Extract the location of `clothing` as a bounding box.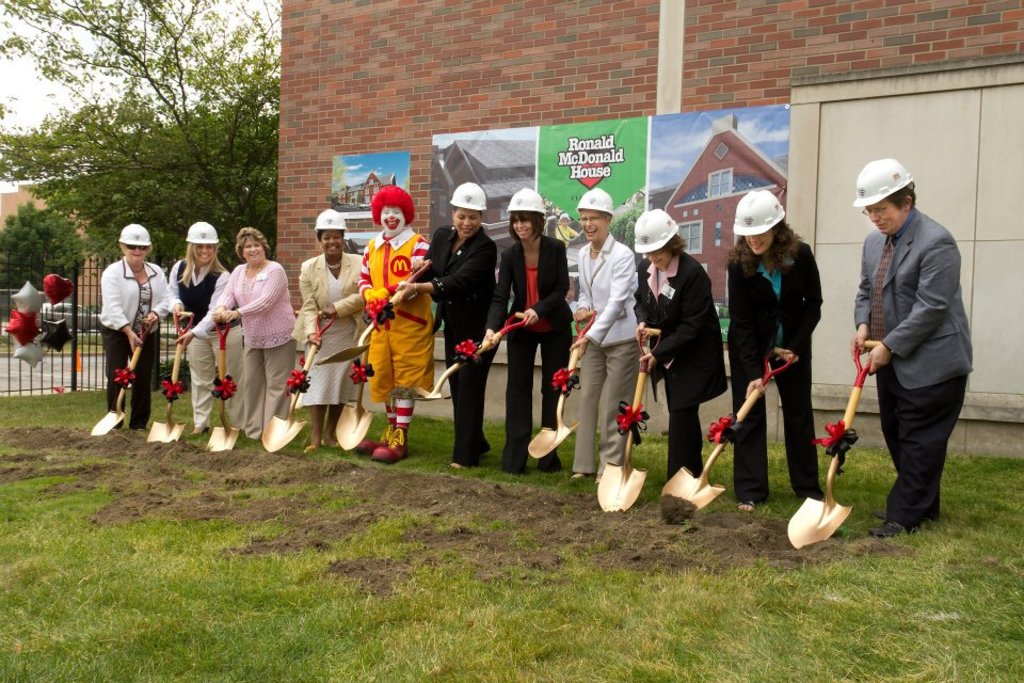
bbox=(838, 156, 977, 533).
